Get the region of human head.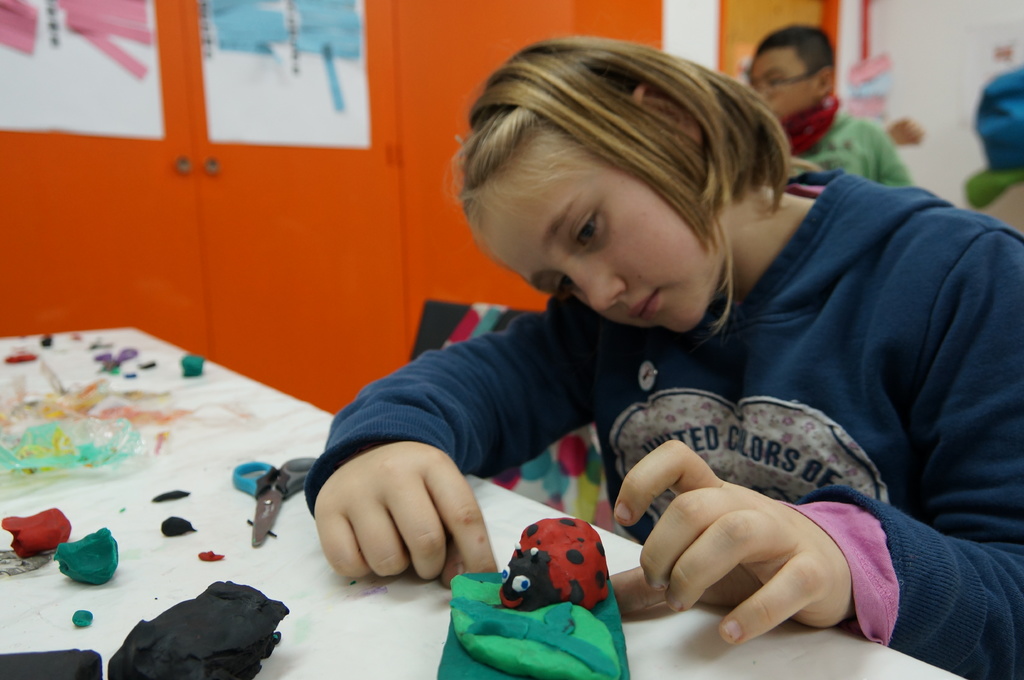
Rect(426, 29, 785, 324).
